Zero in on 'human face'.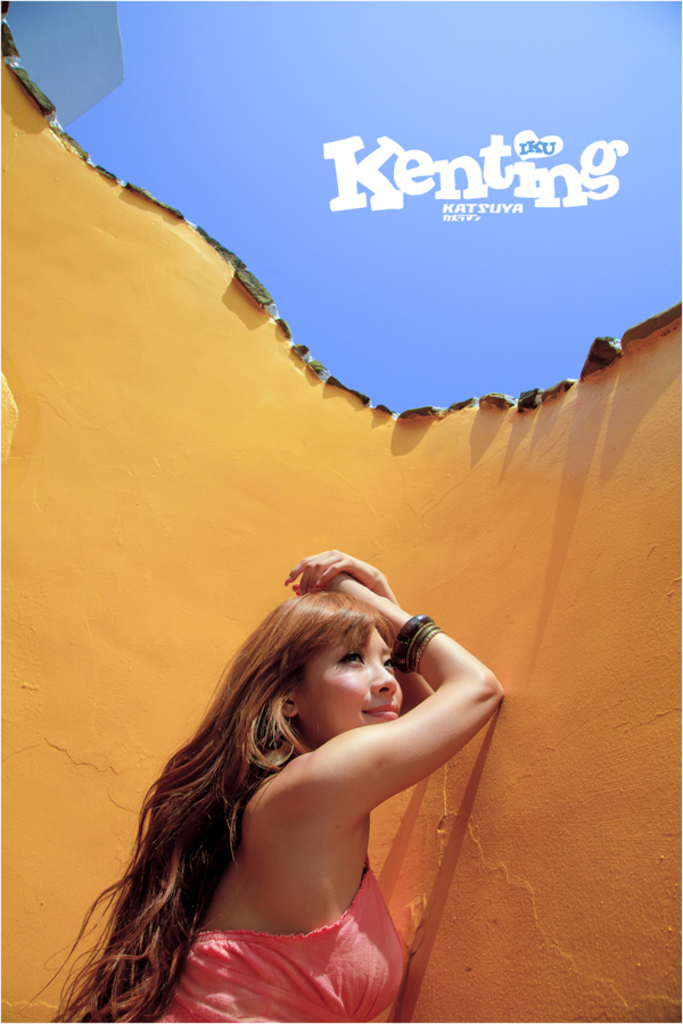
Zeroed in: rect(301, 624, 401, 752).
